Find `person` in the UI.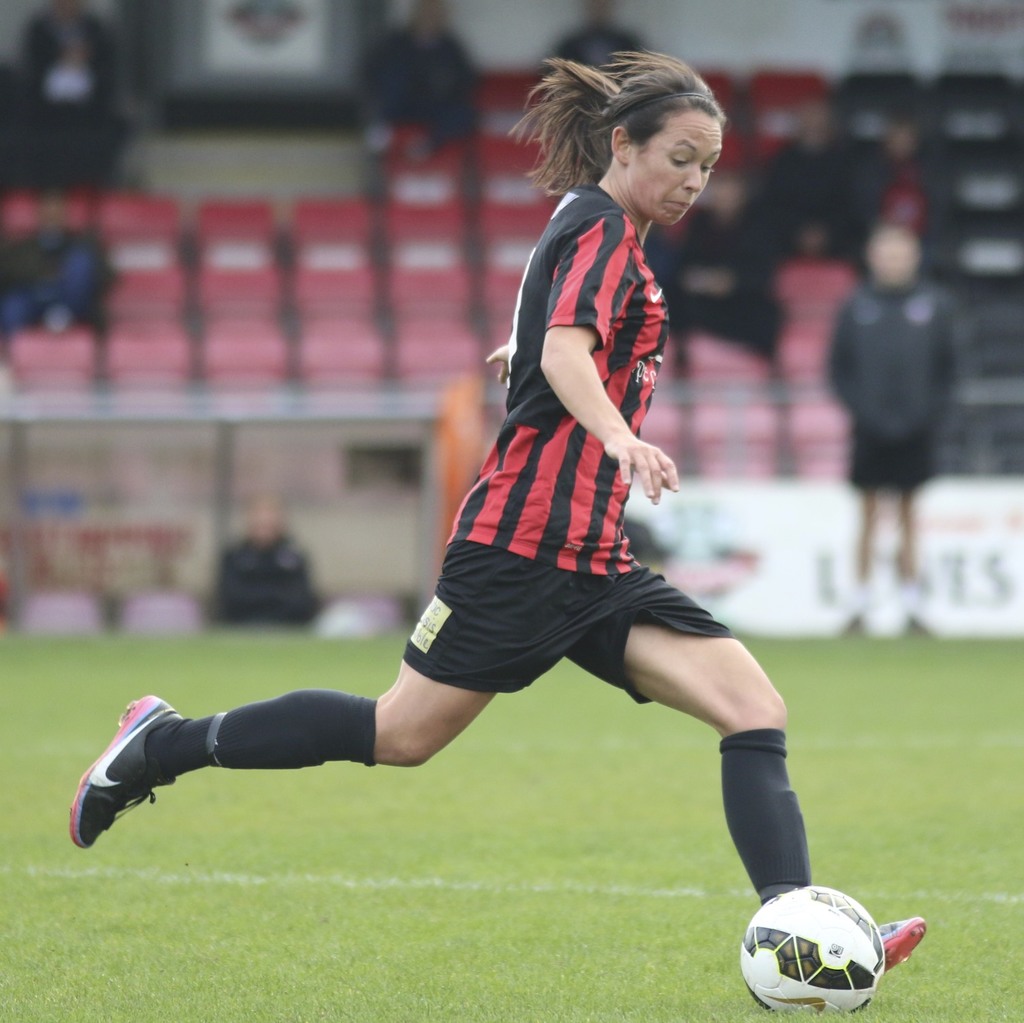
UI element at bbox(821, 210, 957, 637).
